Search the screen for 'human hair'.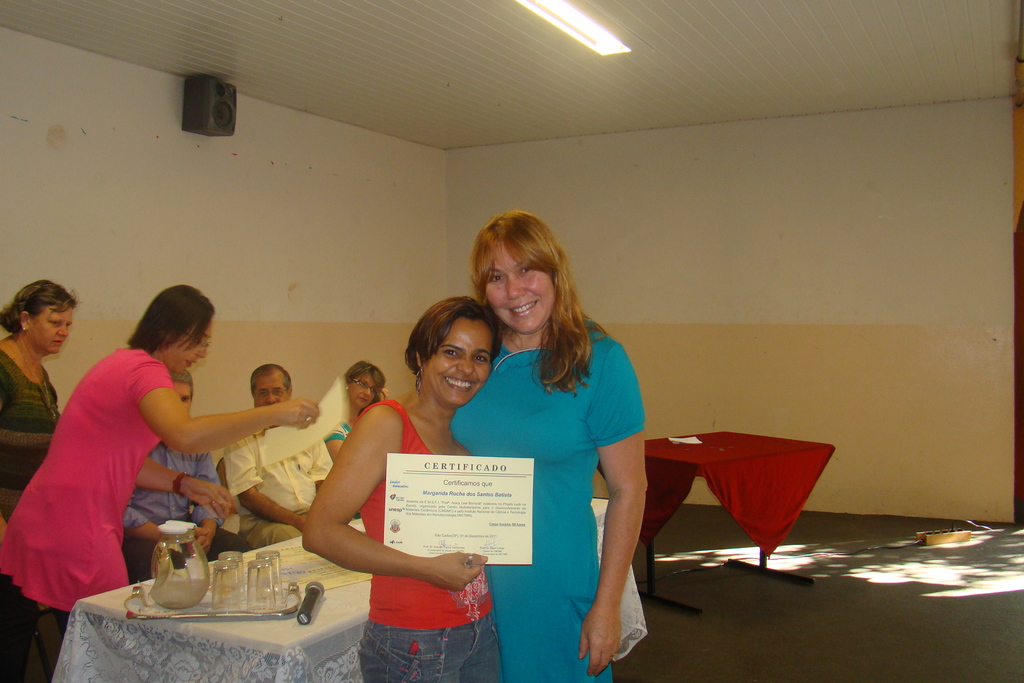
Found at BBox(403, 295, 504, 383).
